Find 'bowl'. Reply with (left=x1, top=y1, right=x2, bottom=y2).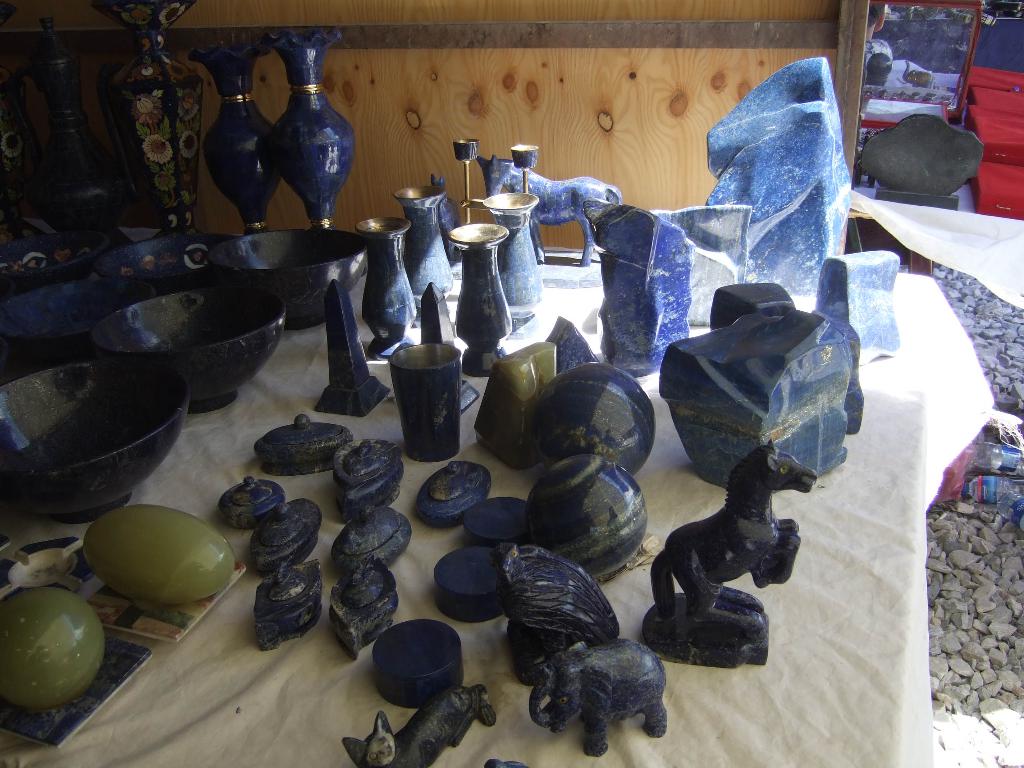
(left=465, top=498, right=532, bottom=552).
